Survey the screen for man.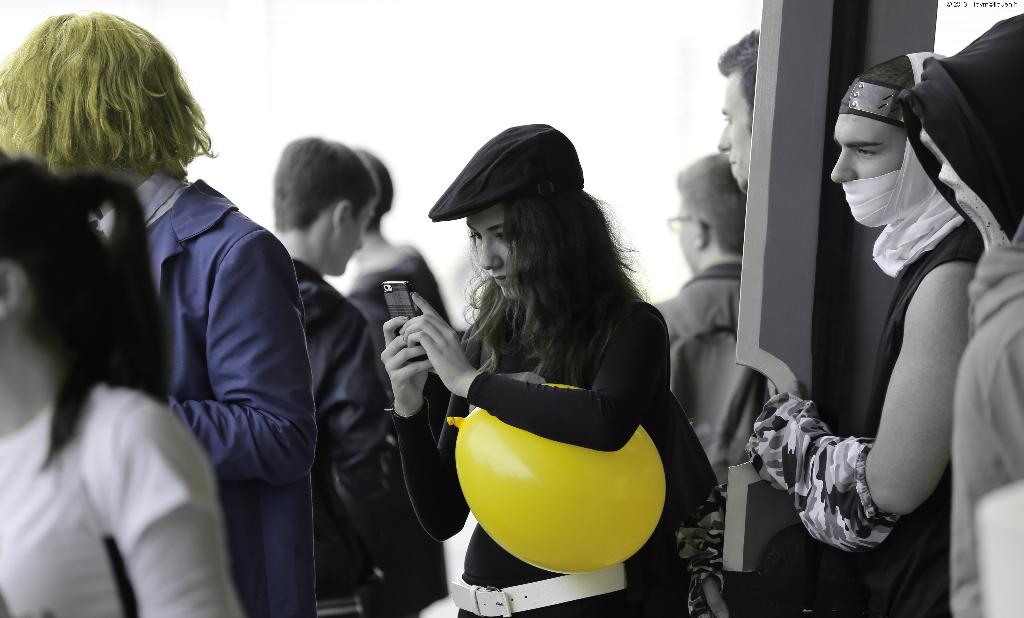
Survey found: 0,17,323,617.
